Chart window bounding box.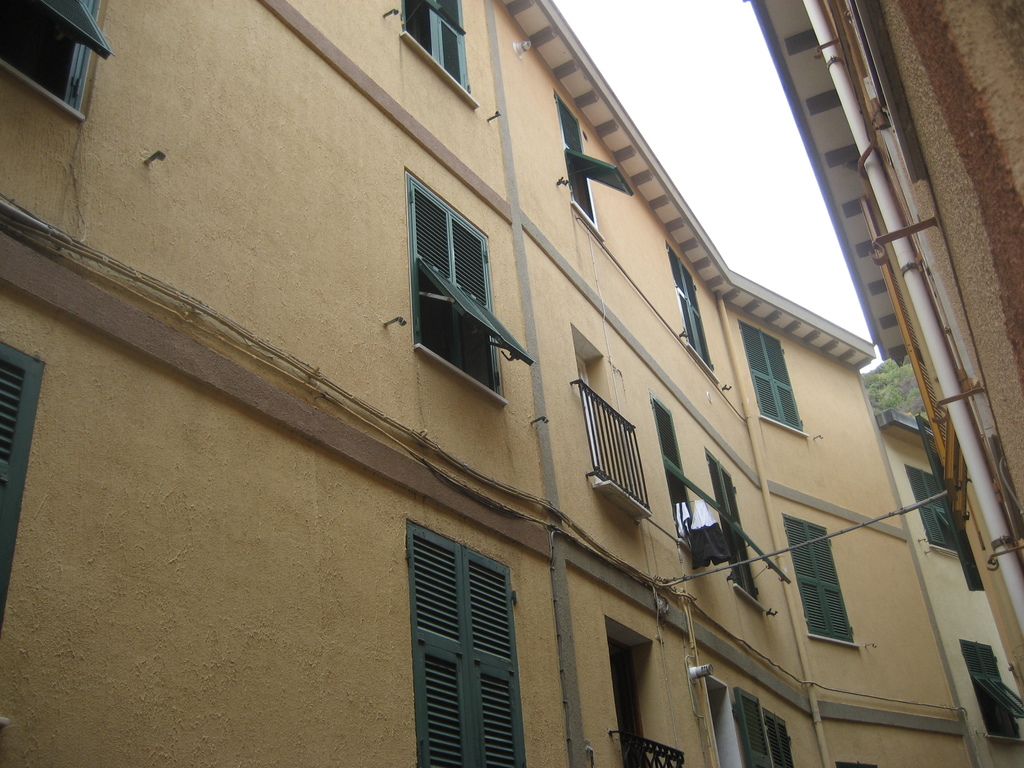
Charted: bbox=[409, 168, 534, 406].
